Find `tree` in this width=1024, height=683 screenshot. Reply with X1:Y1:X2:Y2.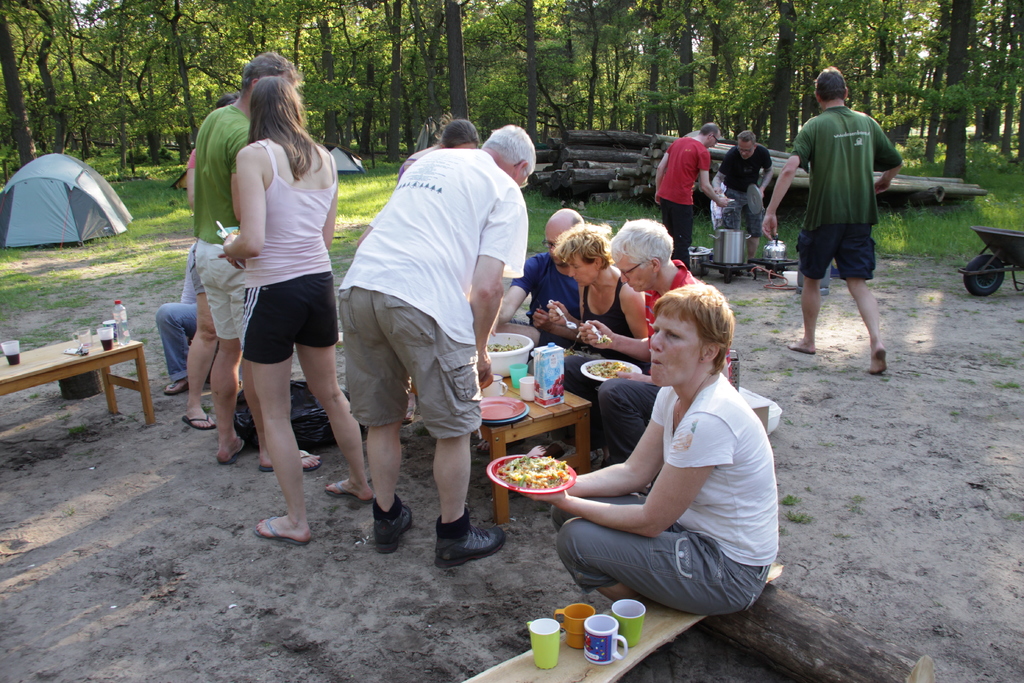
628:0:681:162.
